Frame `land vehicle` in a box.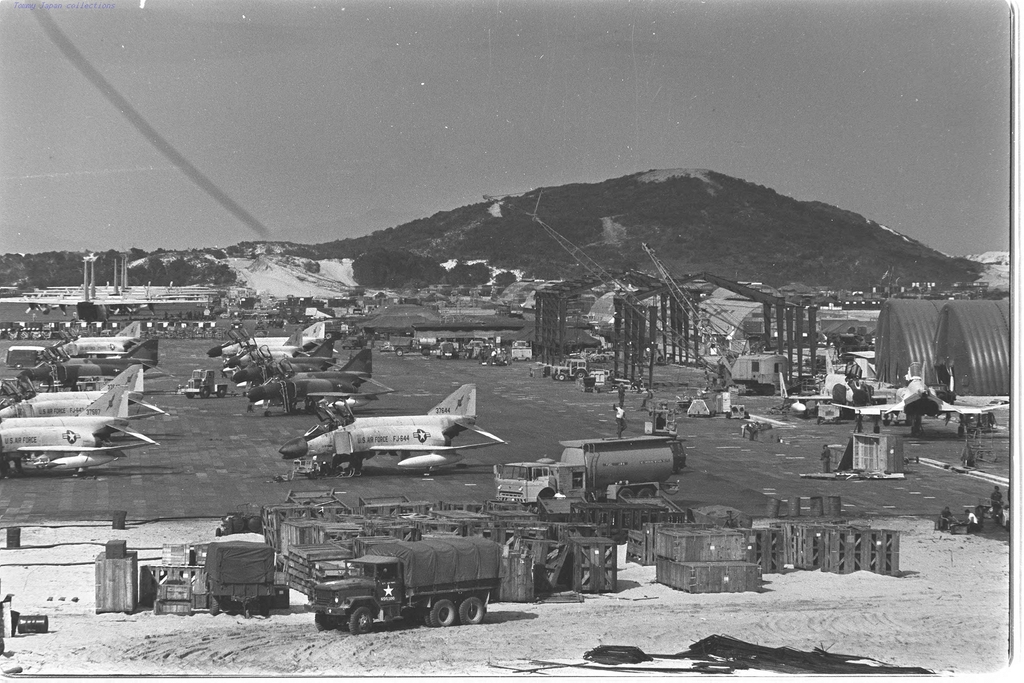
region(550, 355, 588, 383).
